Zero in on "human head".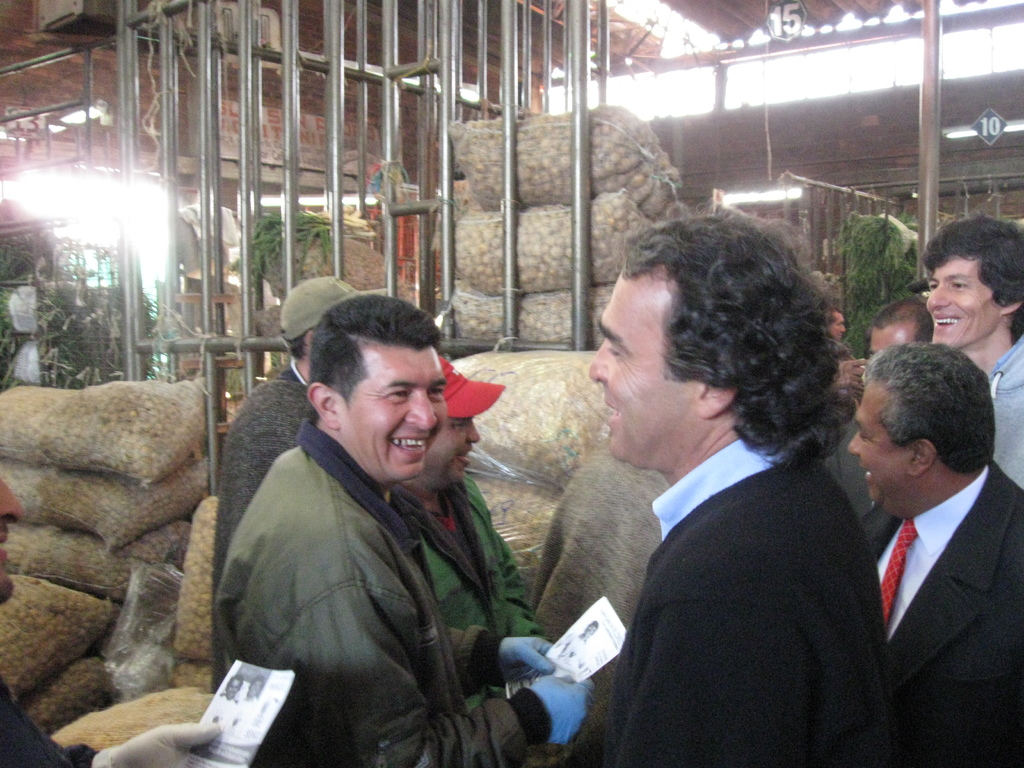
Zeroed in: Rect(0, 481, 22, 605).
